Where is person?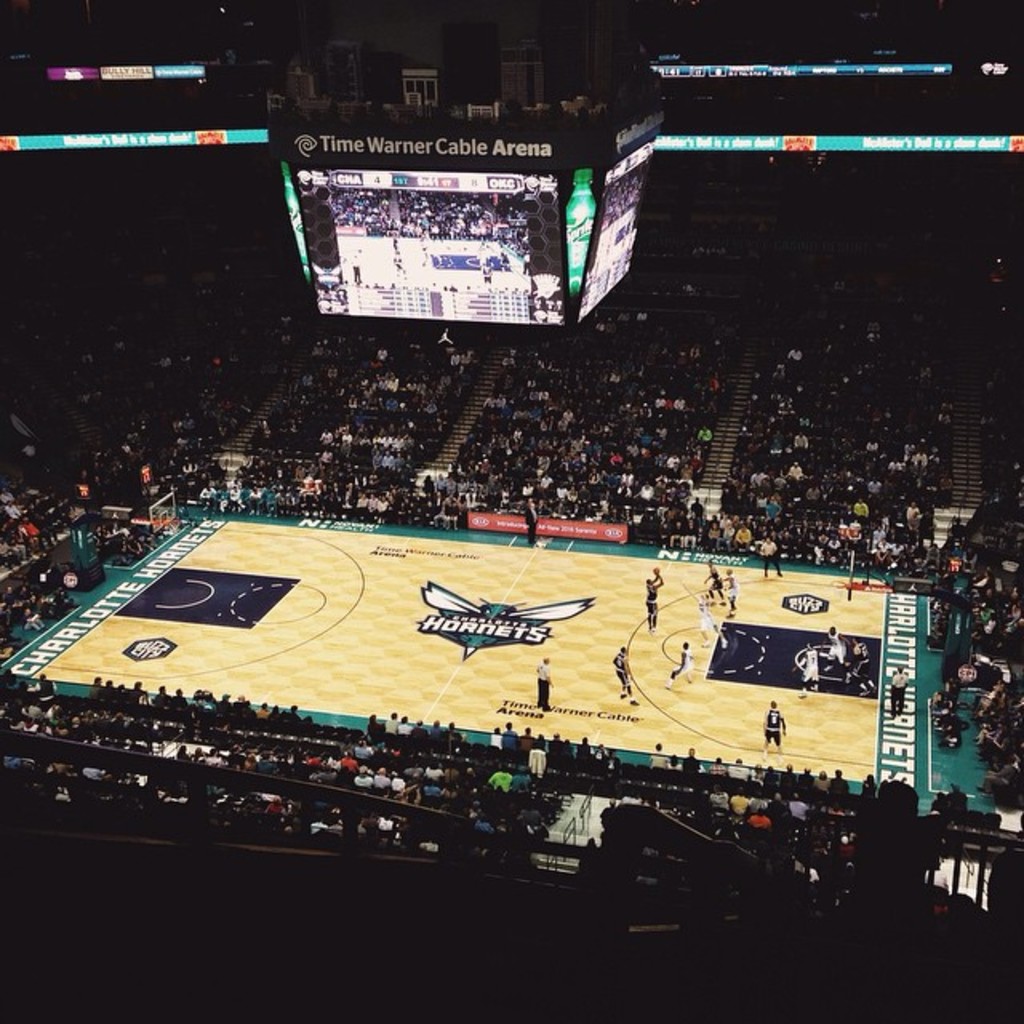
(763, 538, 787, 581).
